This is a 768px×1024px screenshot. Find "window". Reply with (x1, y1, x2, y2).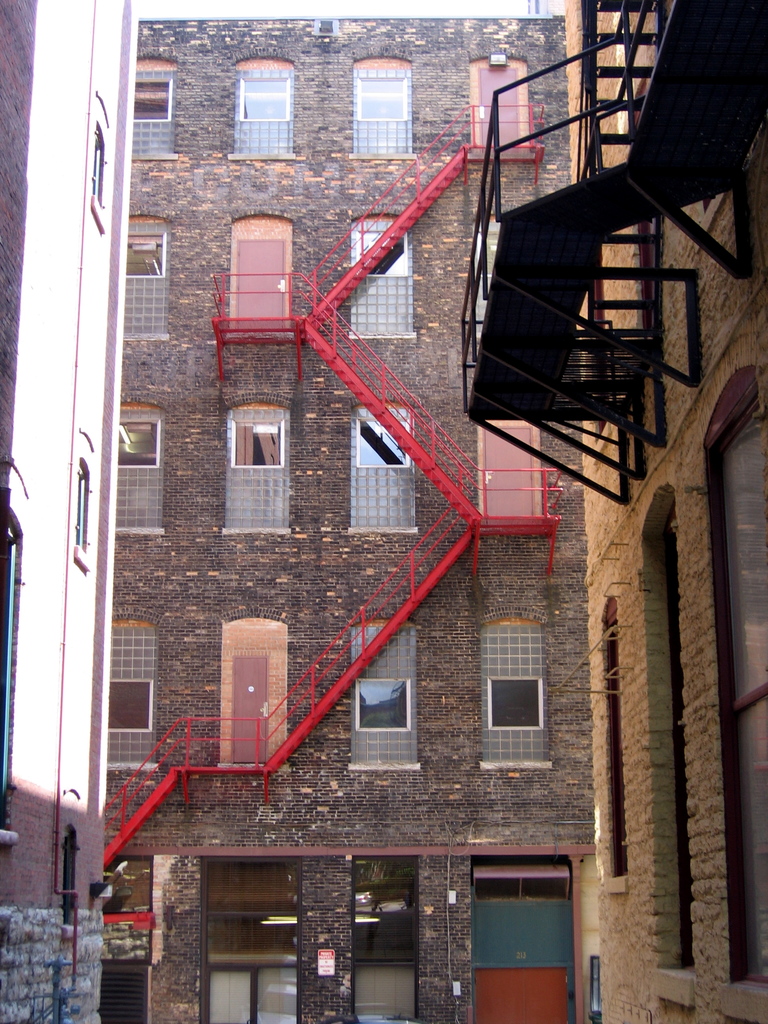
(478, 618, 555, 770).
